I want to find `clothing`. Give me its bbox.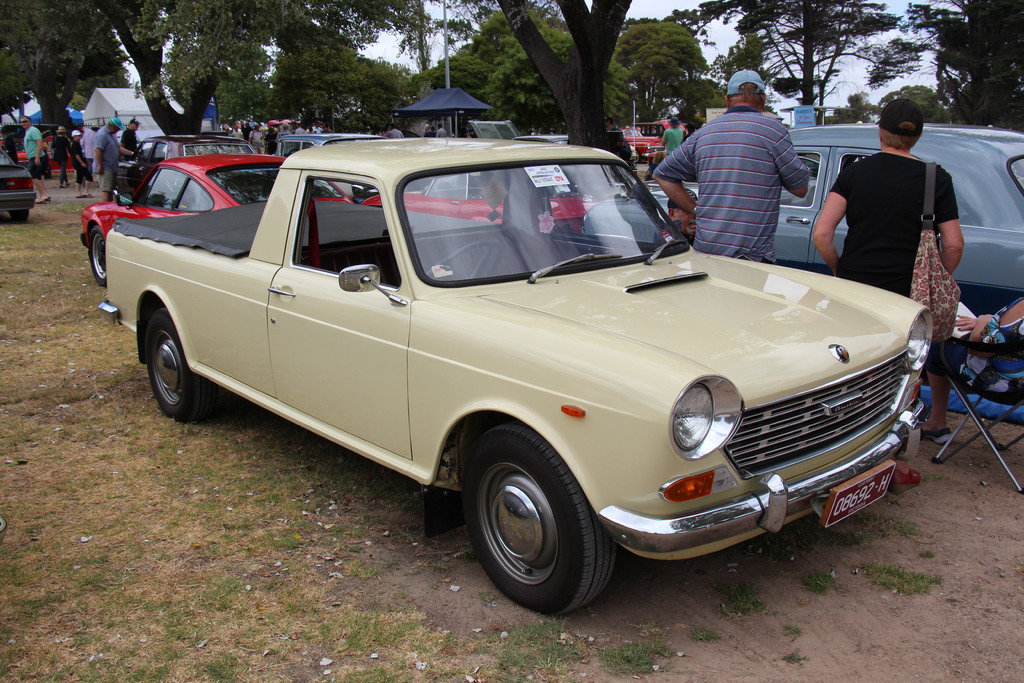
[661, 128, 680, 154].
